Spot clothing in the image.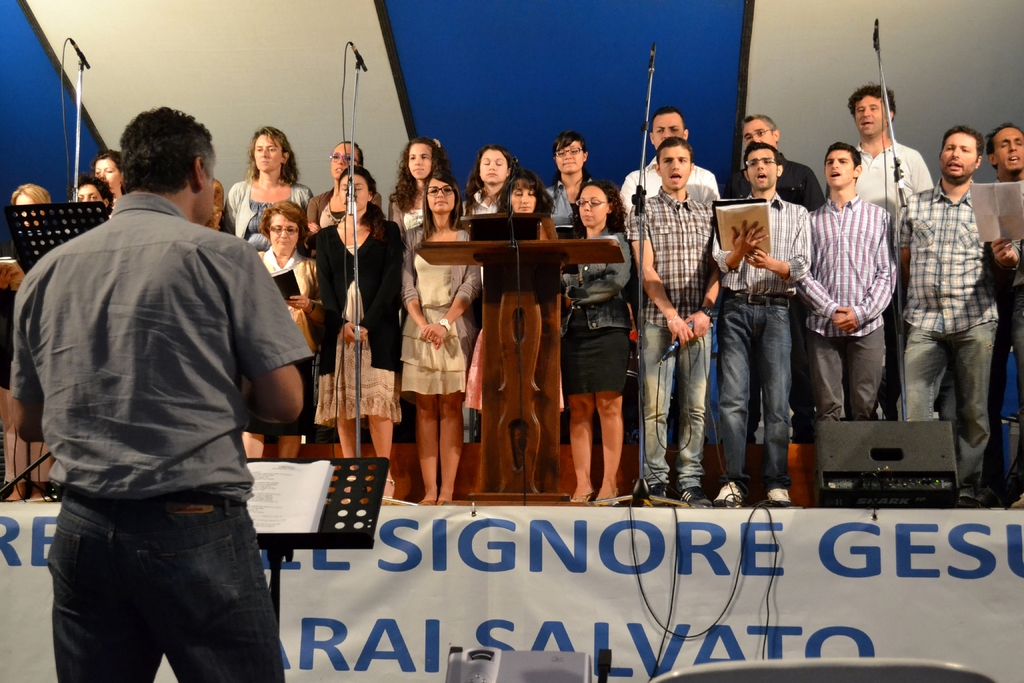
clothing found at l=641, t=319, r=719, b=486.
